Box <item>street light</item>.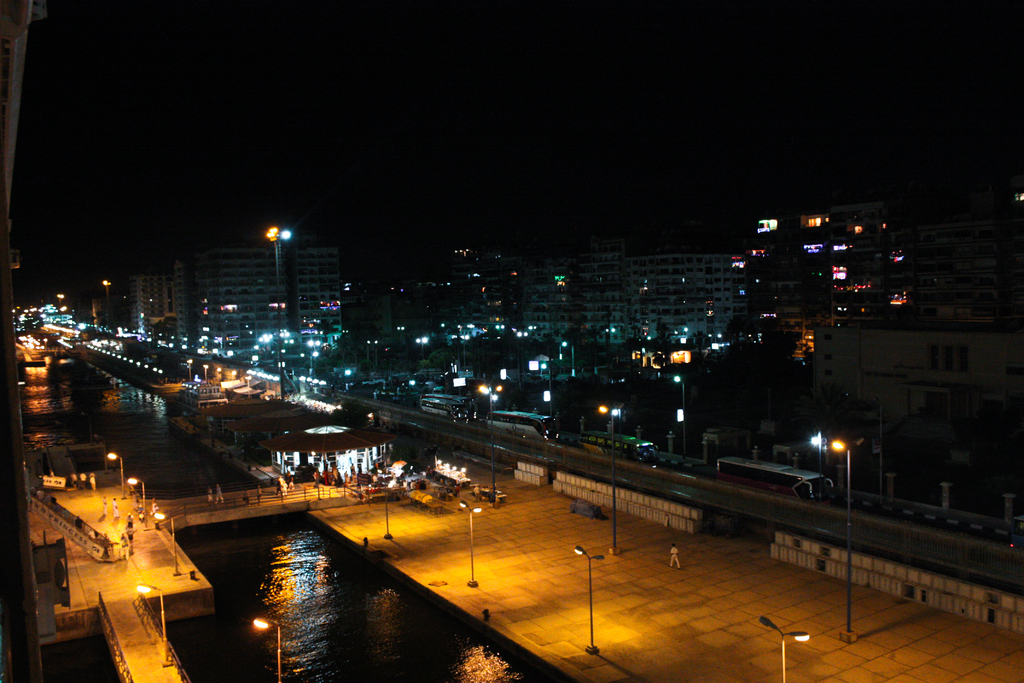
x1=246 y1=616 x2=289 y2=682.
